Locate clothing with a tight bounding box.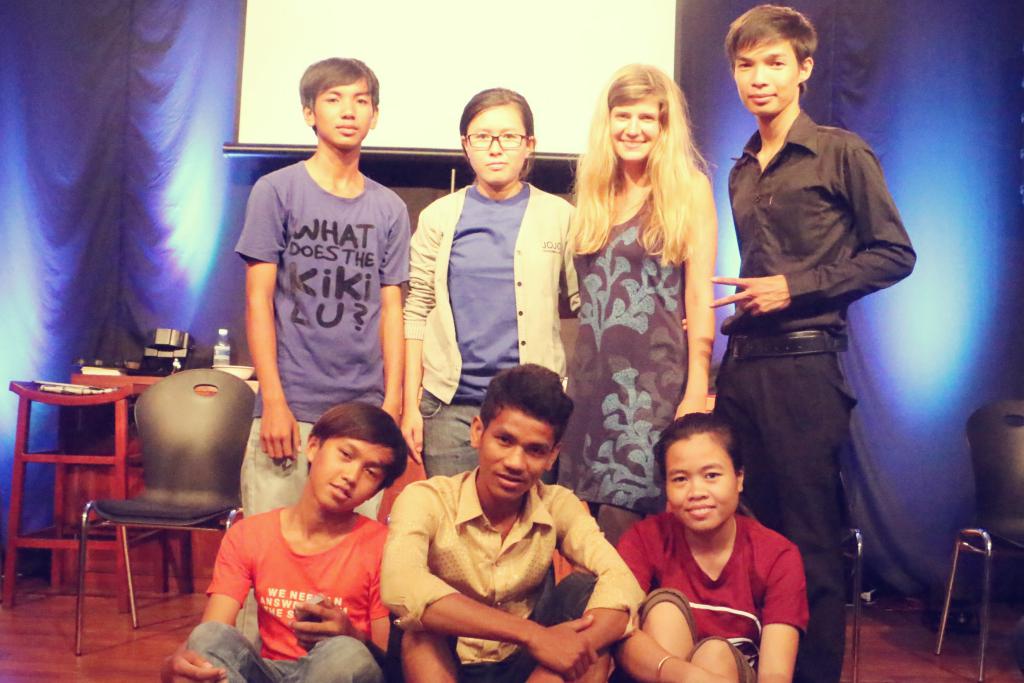
bbox(372, 458, 649, 675).
